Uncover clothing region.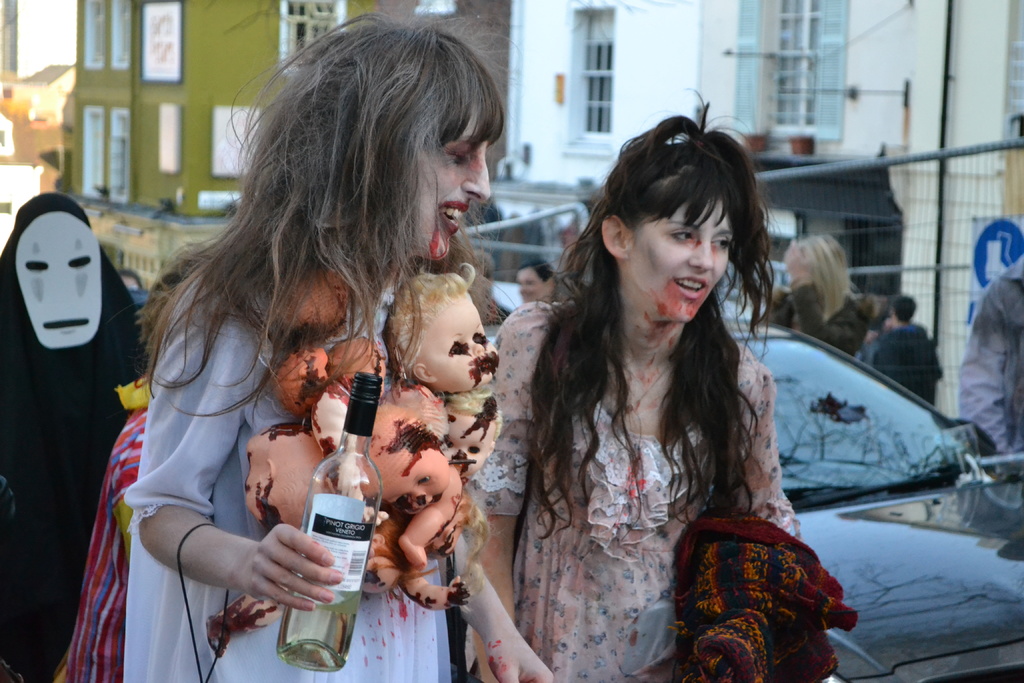
Uncovered: 40, 250, 474, 682.
